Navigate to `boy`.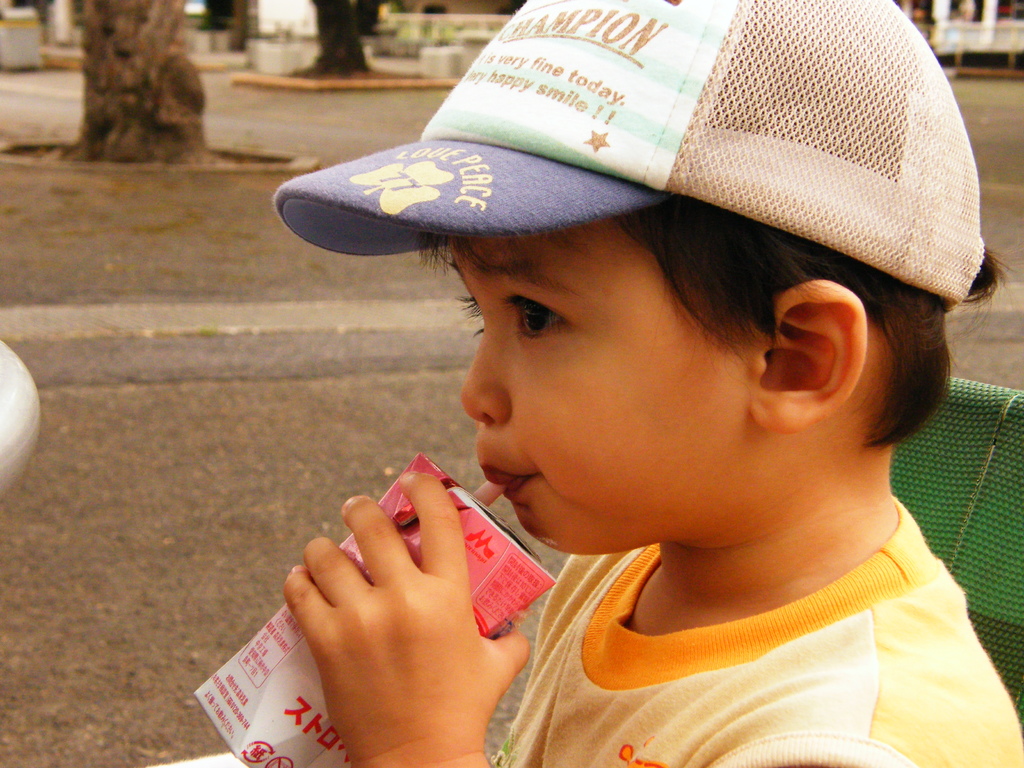
Navigation target: detection(241, 82, 982, 754).
